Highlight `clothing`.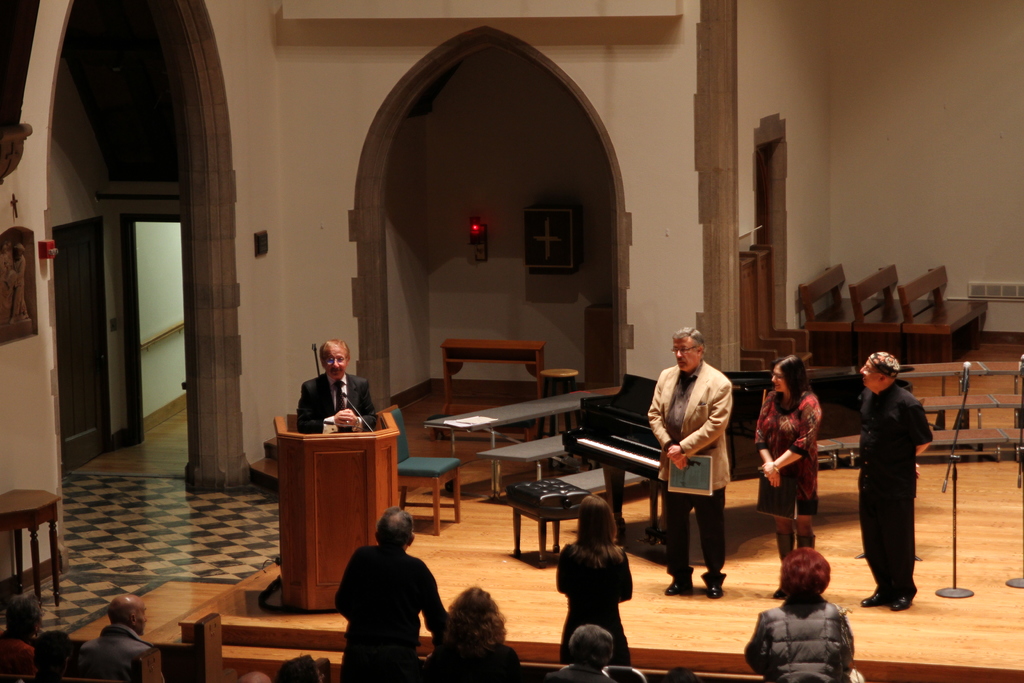
Highlighted region: [331, 539, 451, 682].
